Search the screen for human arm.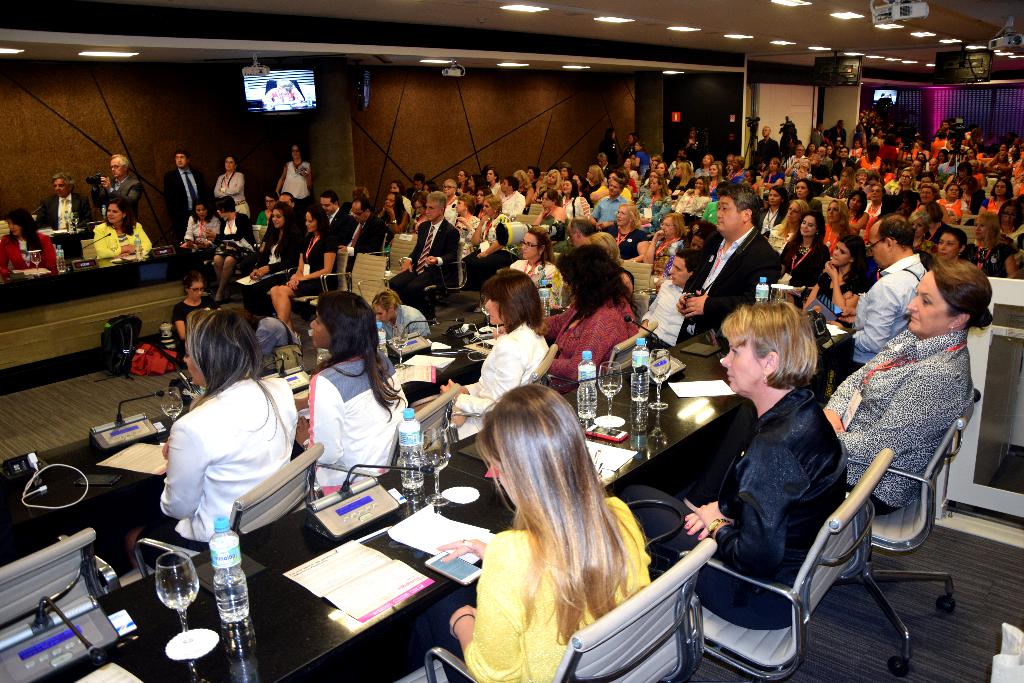
Found at bbox=(682, 252, 781, 318).
